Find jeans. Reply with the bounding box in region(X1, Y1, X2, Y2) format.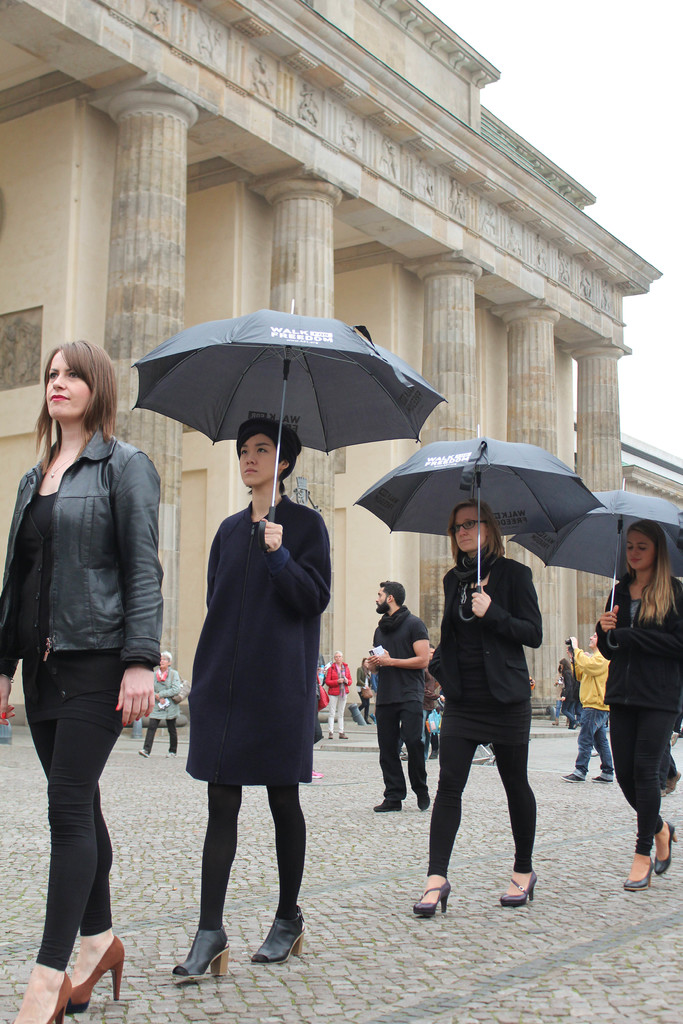
region(573, 705, 613, 772).
